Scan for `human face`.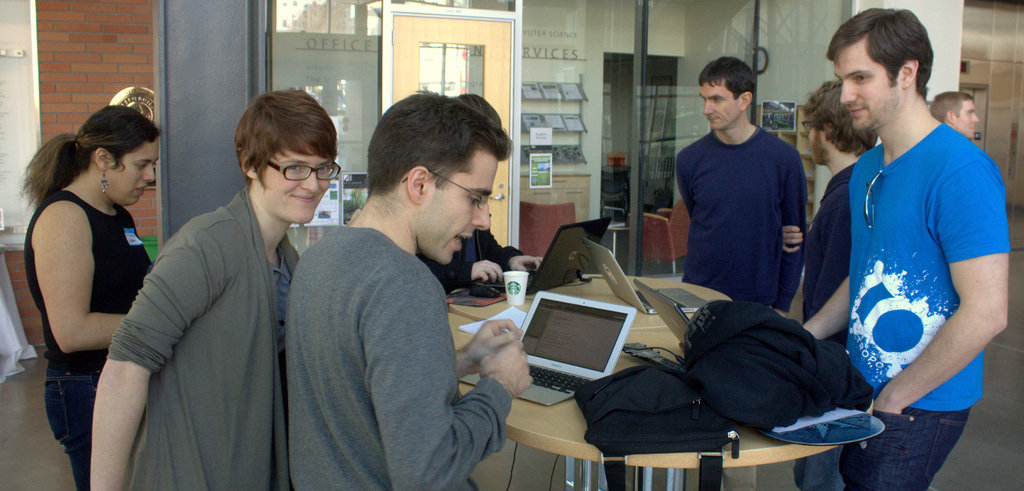
Scan result: BBox(696, 80, 737, 128).
